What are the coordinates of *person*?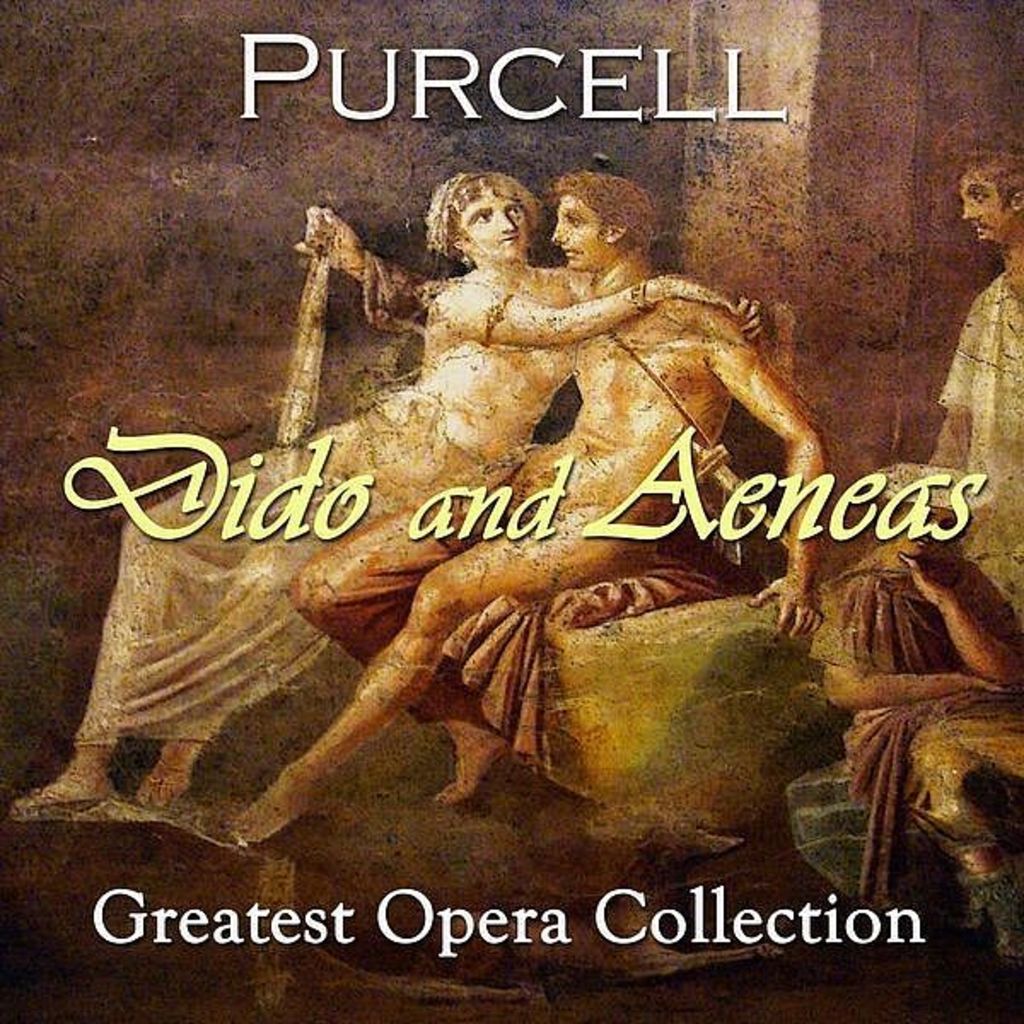
crop(821, 452, 1022, 975).
